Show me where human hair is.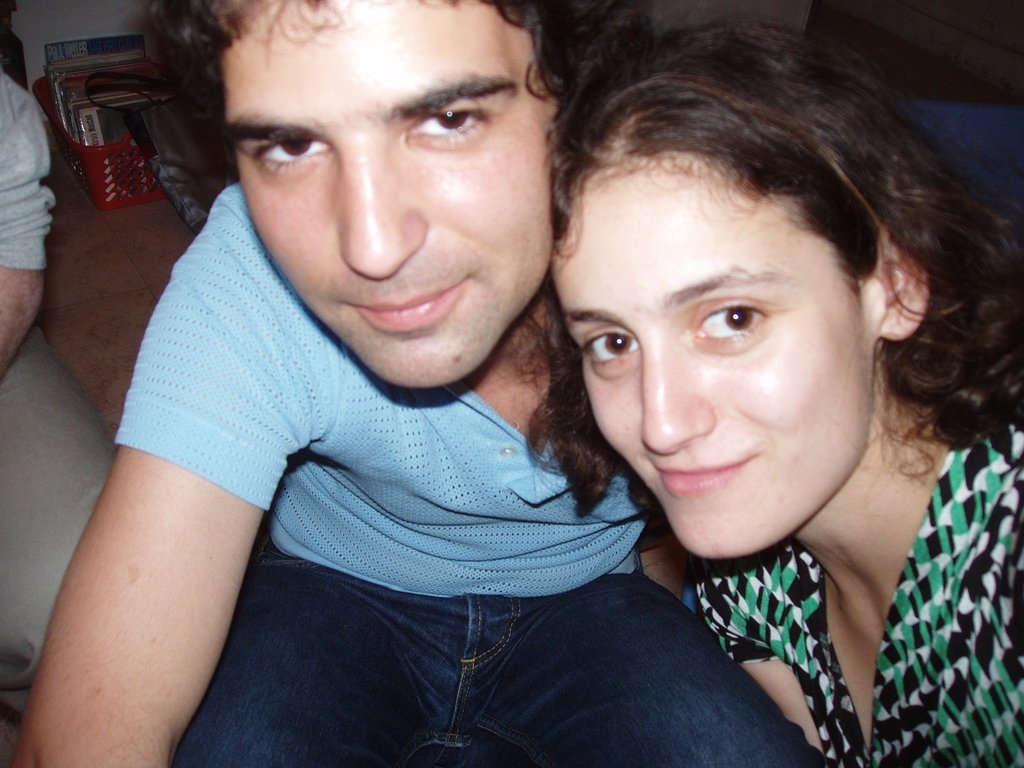
human hair is at (left=529, top=55, right=977, bottom=530).
